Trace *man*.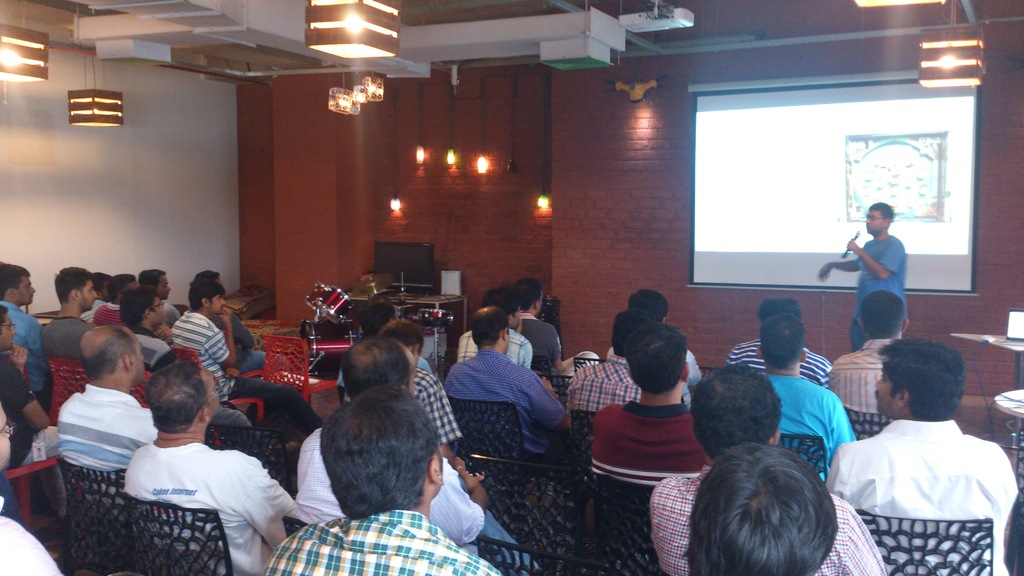
Traced to crop(820, 204, 913, 326).
